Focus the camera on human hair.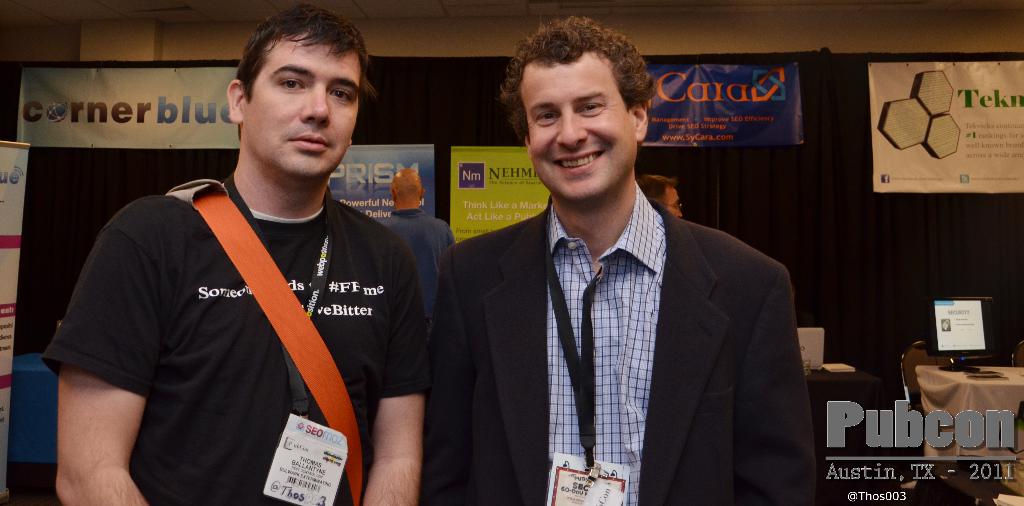
Focus region: (x1=234, y1=4, x2=378, y2=129).
